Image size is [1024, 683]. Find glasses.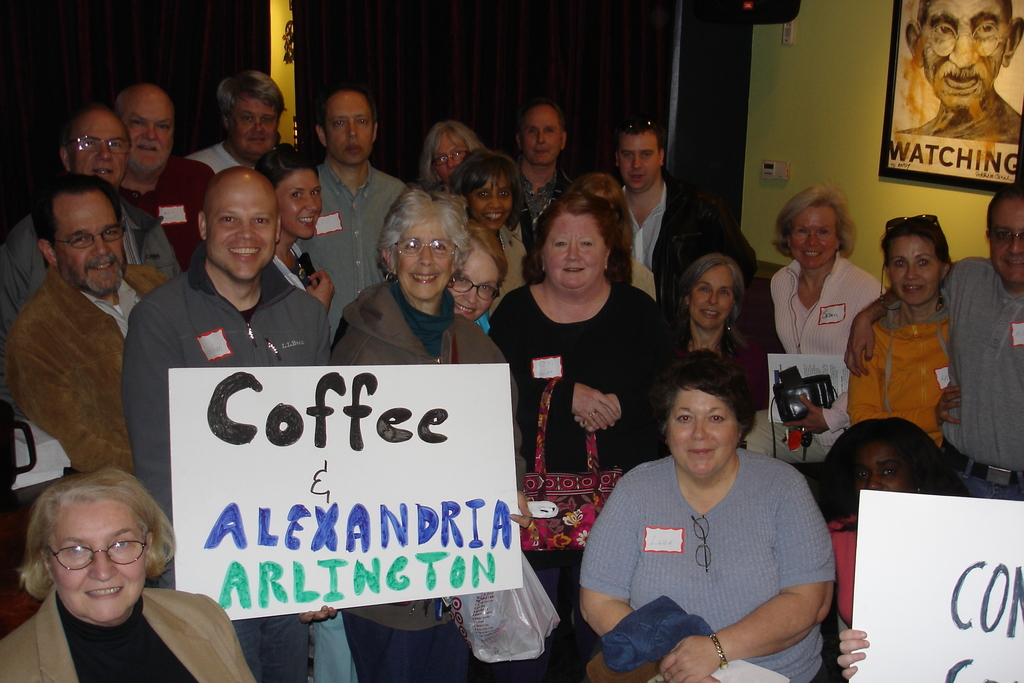
x1=392, y1=238, x2=456, y2=260.
